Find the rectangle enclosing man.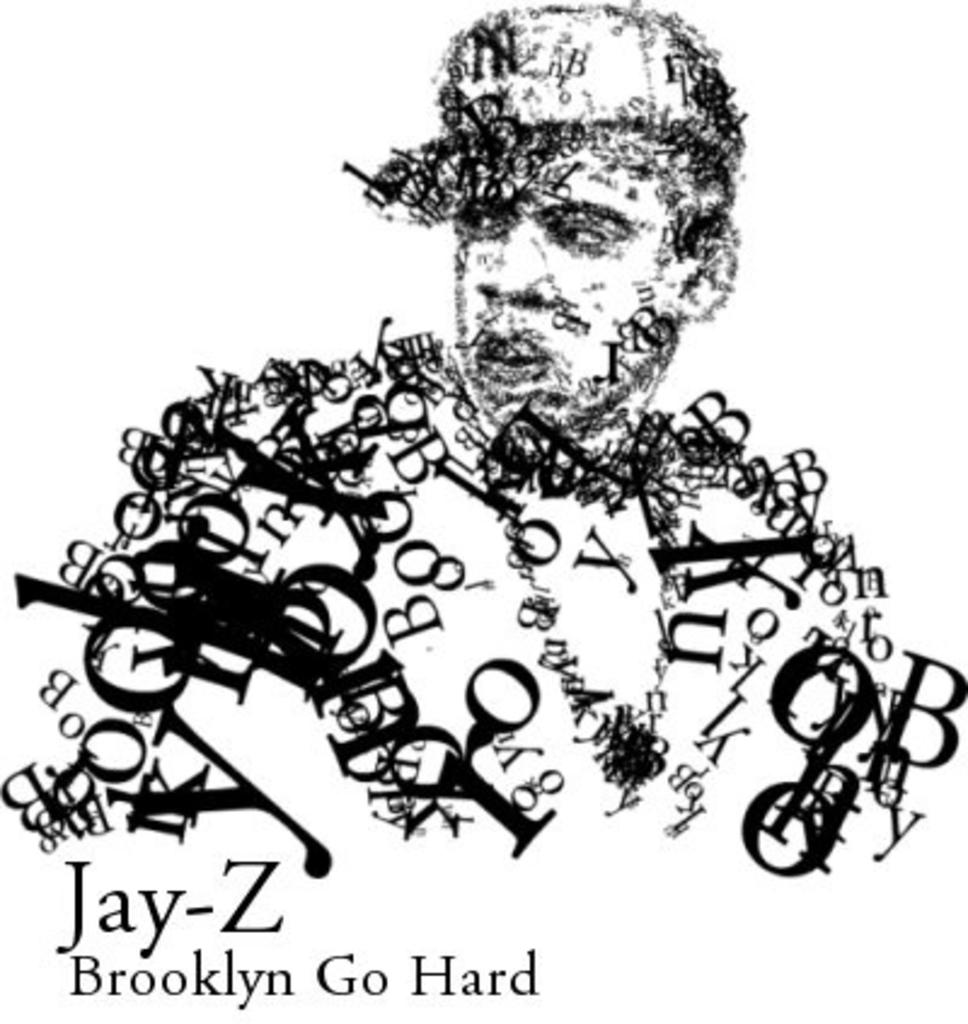
{"left": 90, "top": 7, "right": 912, "bottom": 869}.
